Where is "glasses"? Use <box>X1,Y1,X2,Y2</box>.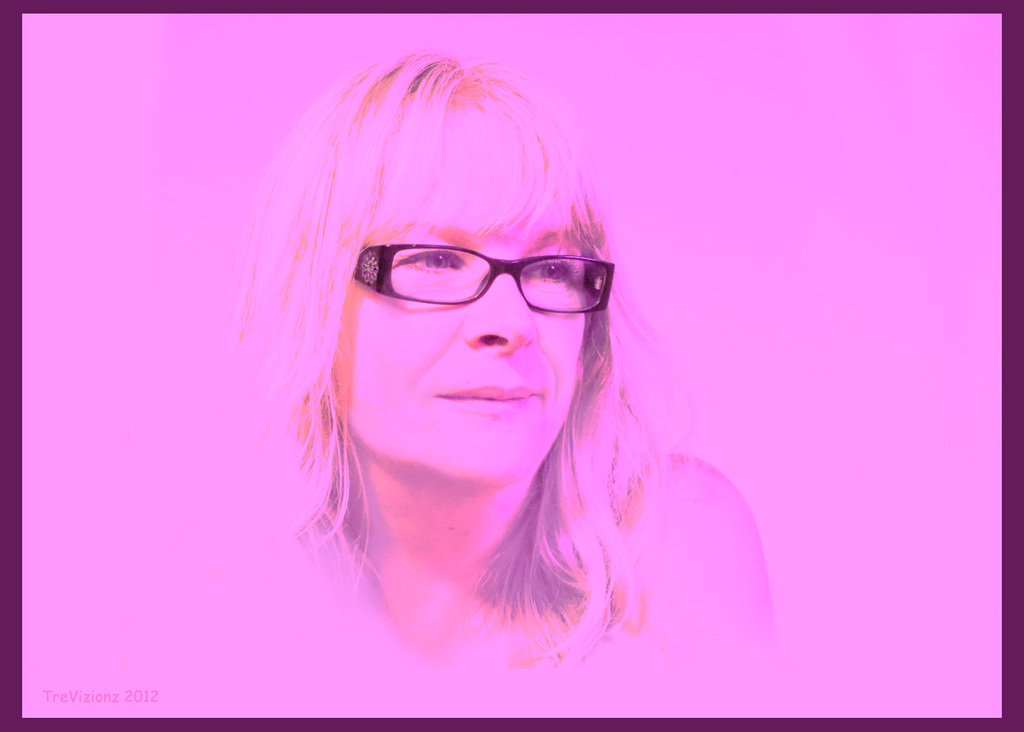
<box>358,229,620,328</box>.
